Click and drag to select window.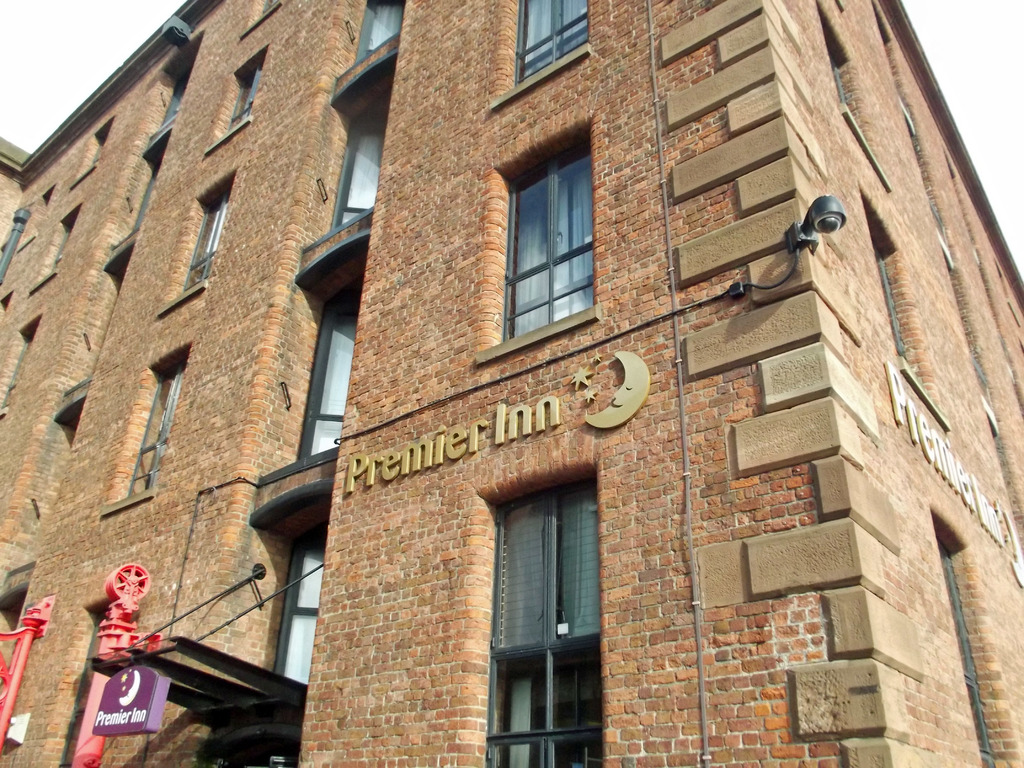
Selection: 156, 52, 194, 139.
